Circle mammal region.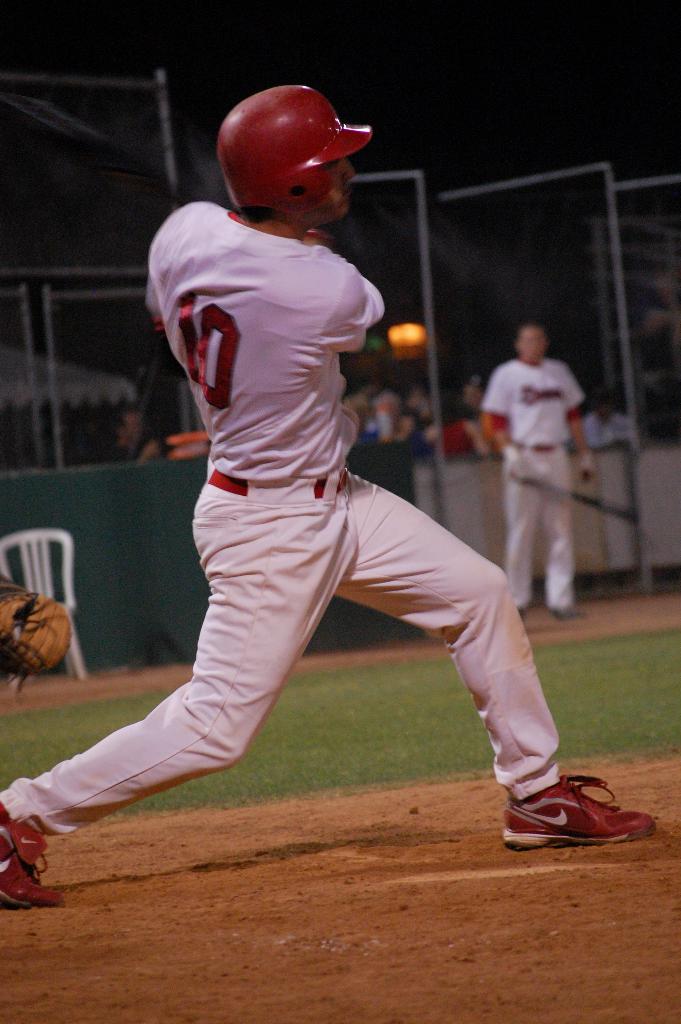
Region: region(0, 79, 657, 912).
